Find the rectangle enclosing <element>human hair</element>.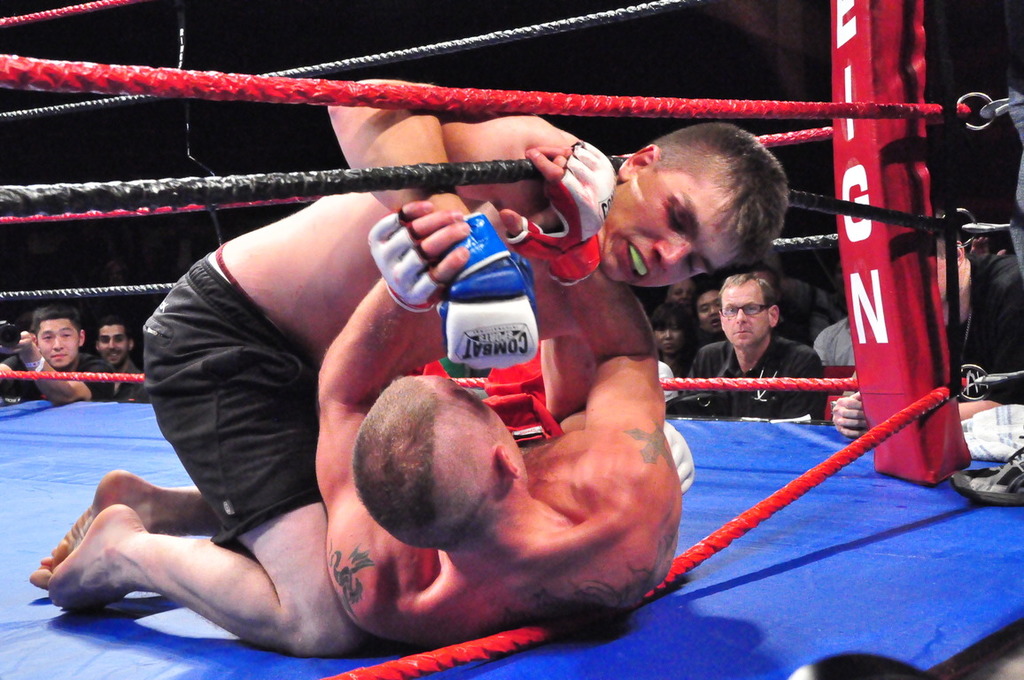
[650, 300, 694, 348].
